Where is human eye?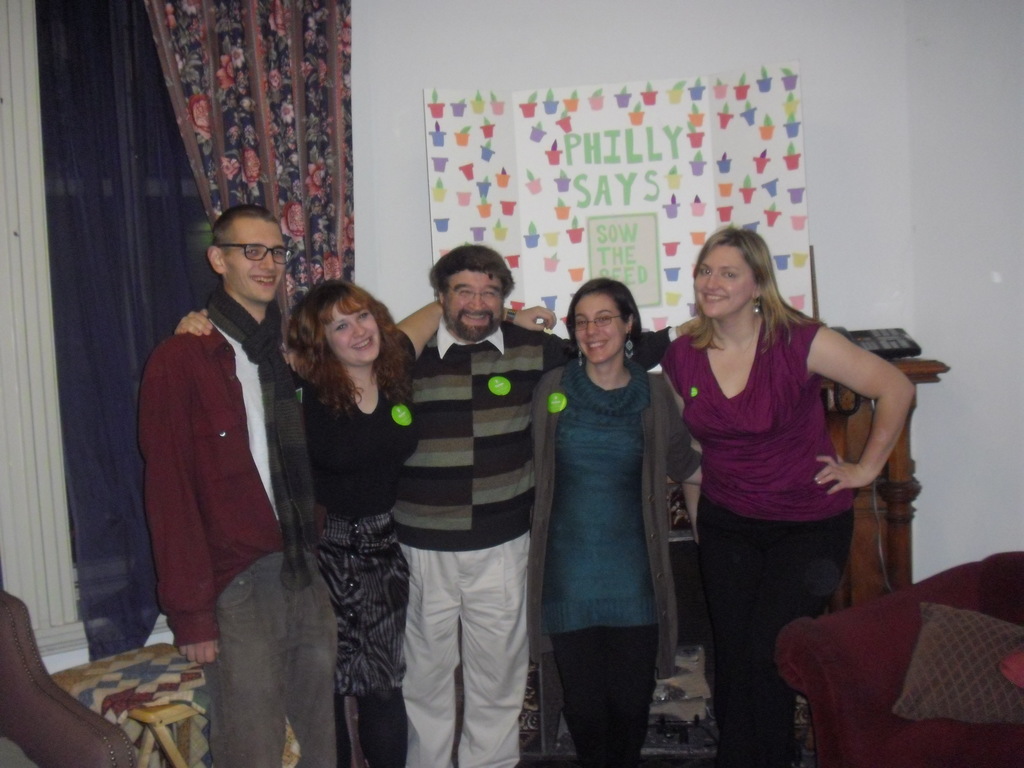
bbox=(332, 321, 346, 332).
